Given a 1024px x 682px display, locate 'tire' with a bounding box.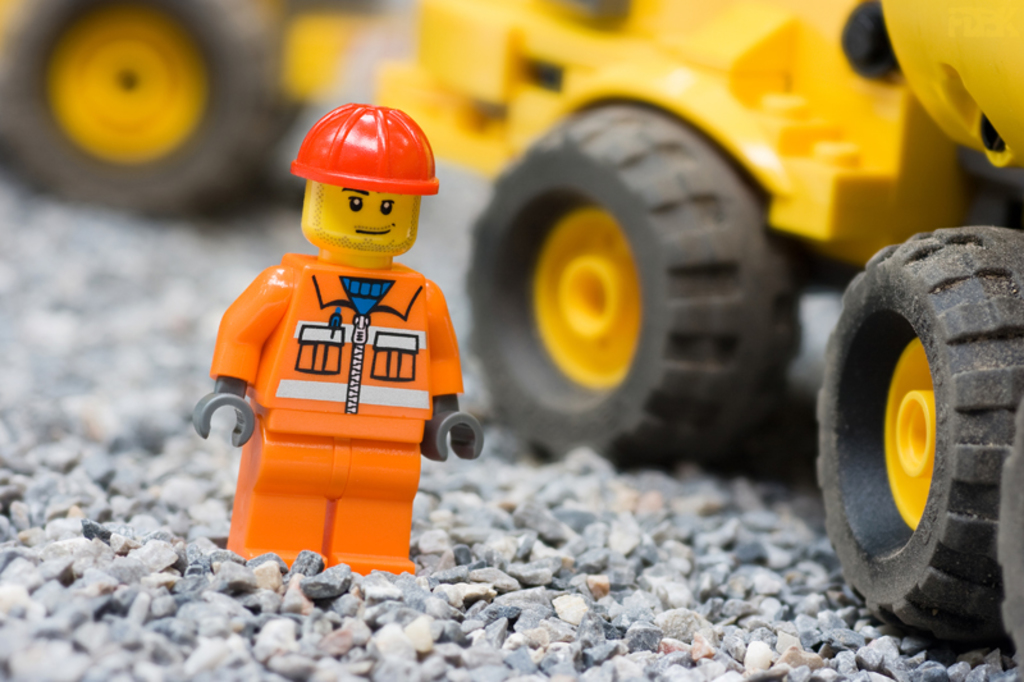
Located: l=463, t=107, r=803, b=470.
